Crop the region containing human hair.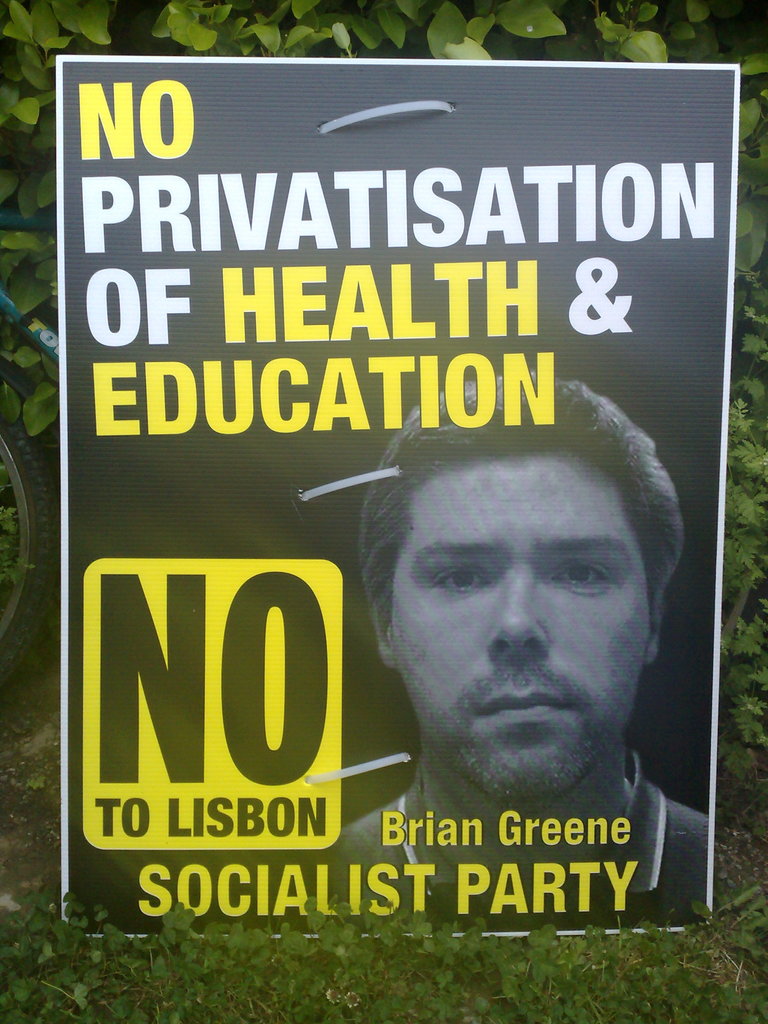
Crop region: (357, 374, 686, 633).
